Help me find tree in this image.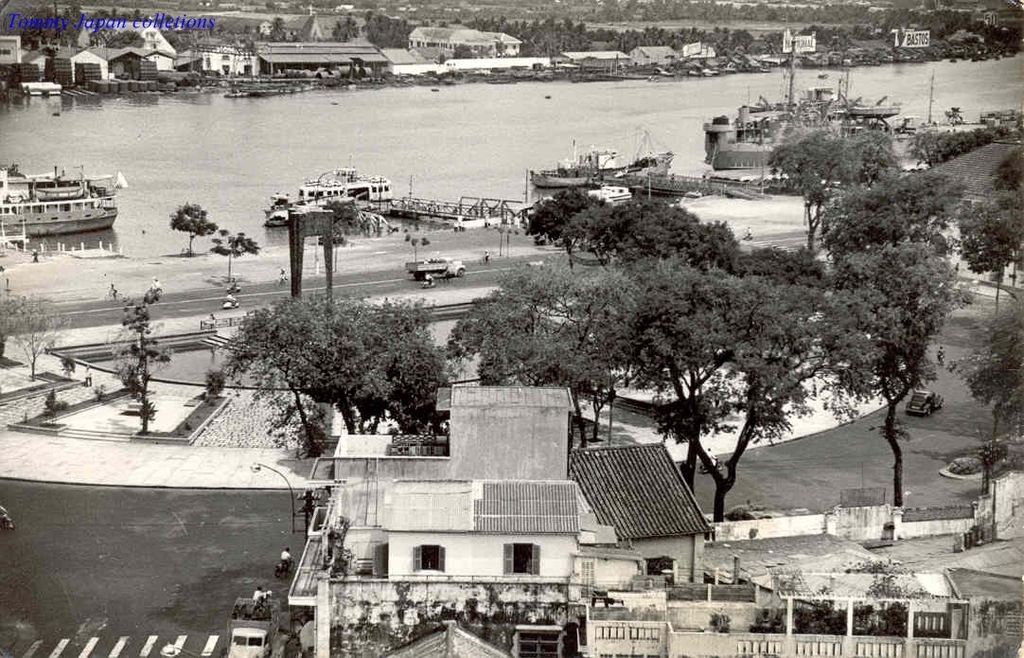
Found it: 105/298/168/437.
